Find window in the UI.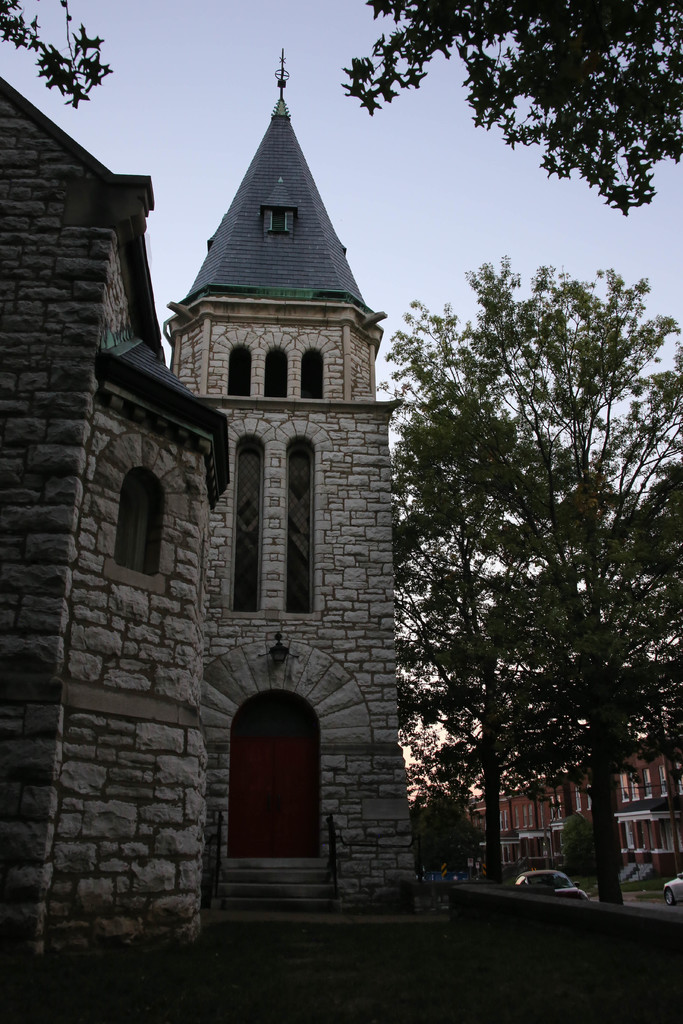
UI element at 263/348/284/402.
